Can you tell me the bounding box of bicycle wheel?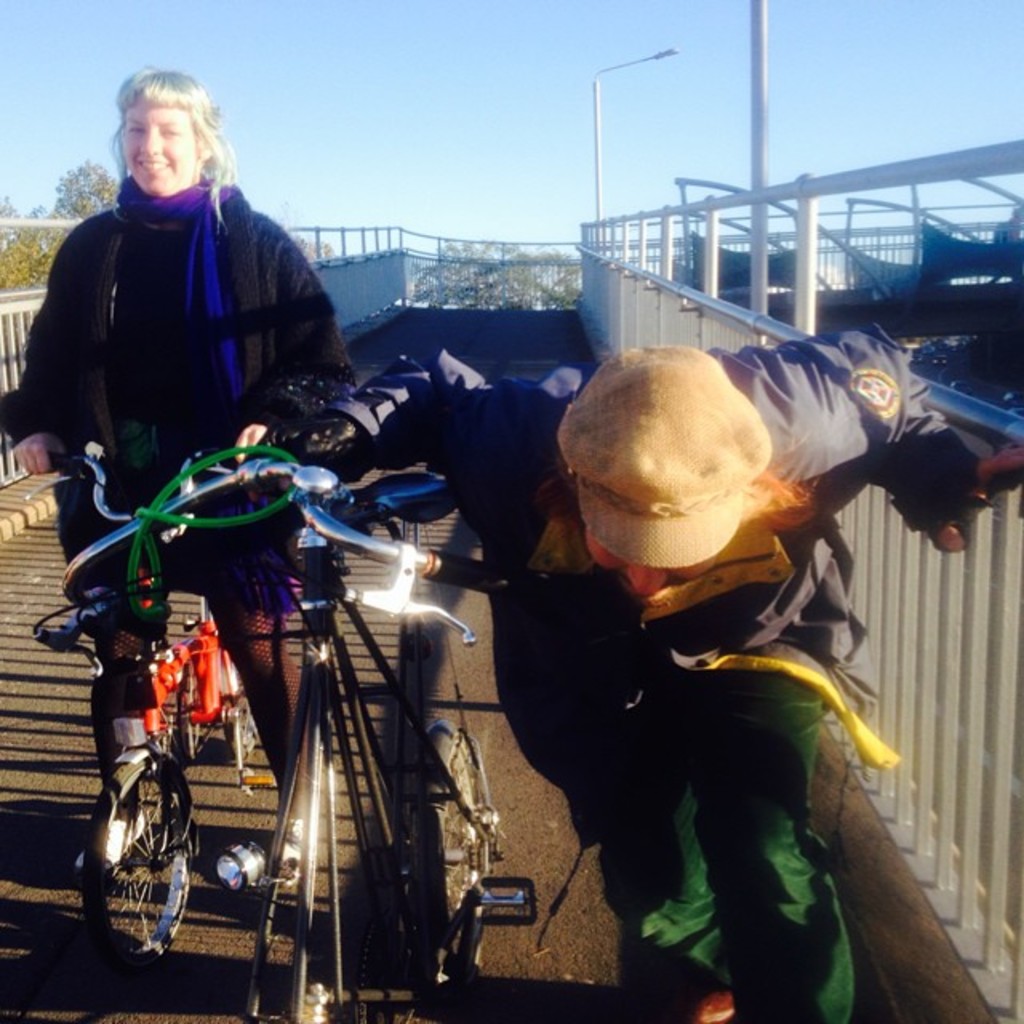
BBox(222, 662, 256, 763).
